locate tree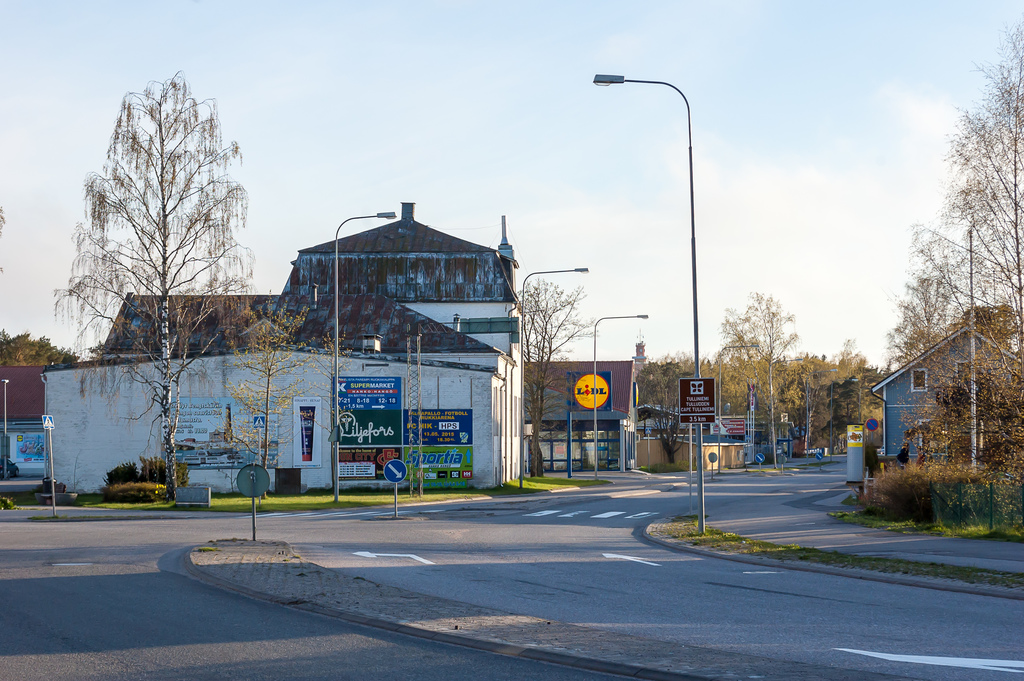
bbox=[885, 20, 1023, 489]
